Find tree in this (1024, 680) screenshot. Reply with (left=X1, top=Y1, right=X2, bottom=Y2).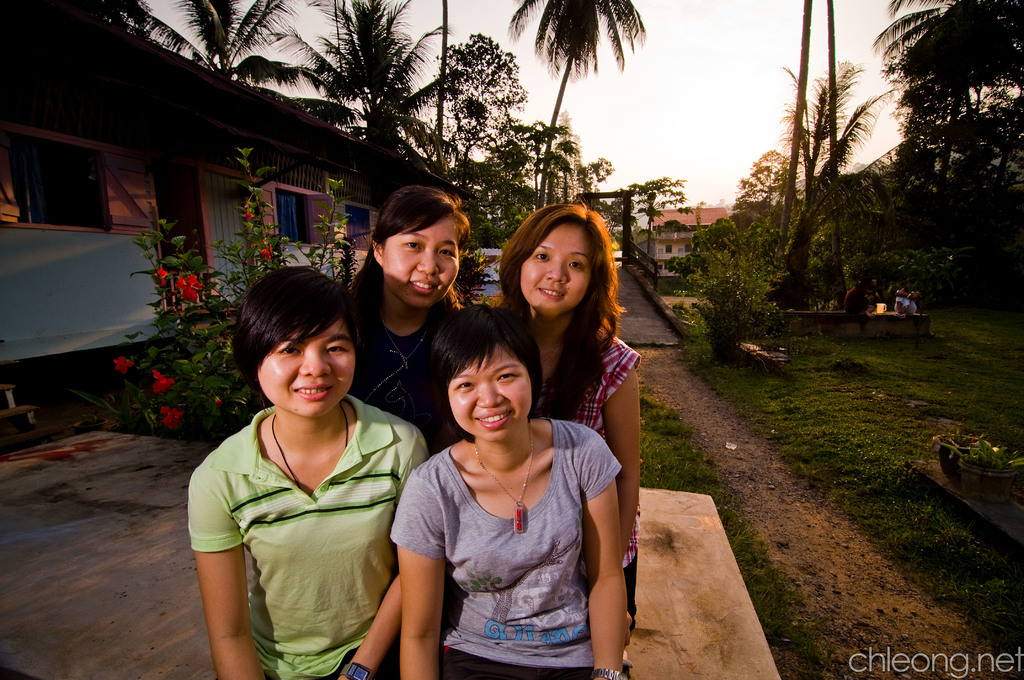
(left=451, top=24, right=512, bottom=284).
